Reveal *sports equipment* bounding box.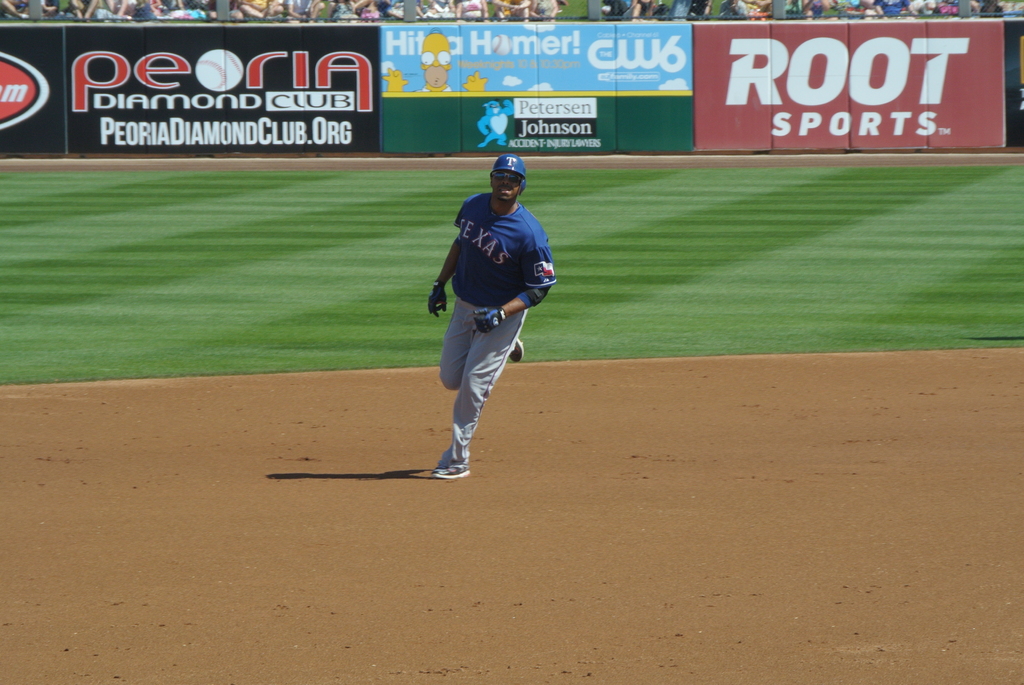
Revealed: bbox(432, 457, 470, 479).
